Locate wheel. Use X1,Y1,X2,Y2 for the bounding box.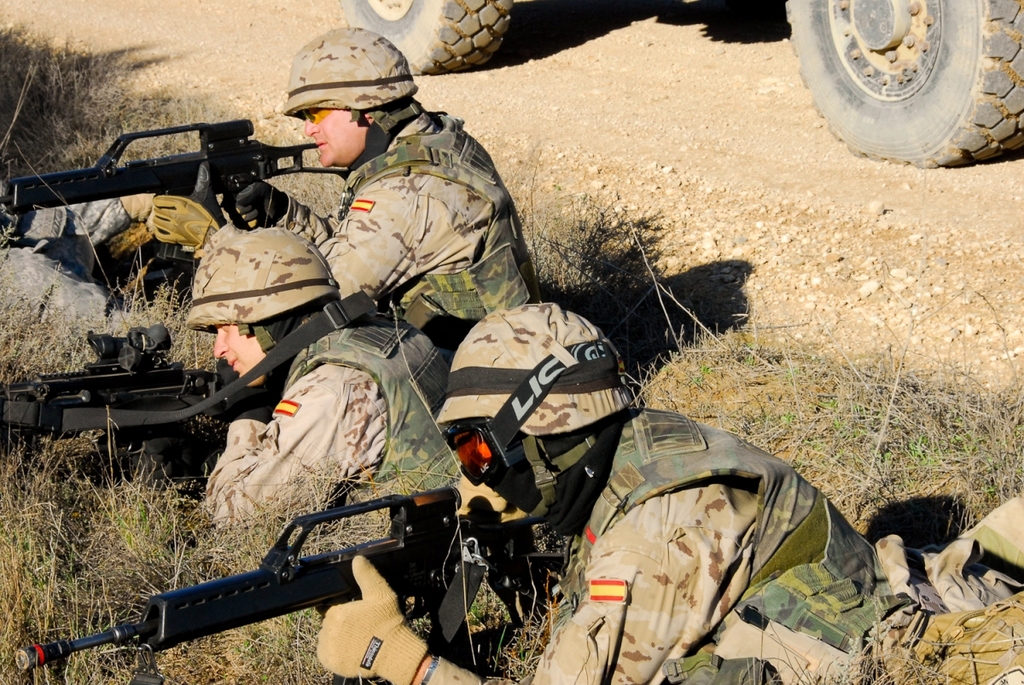
785,0,1023,177.
